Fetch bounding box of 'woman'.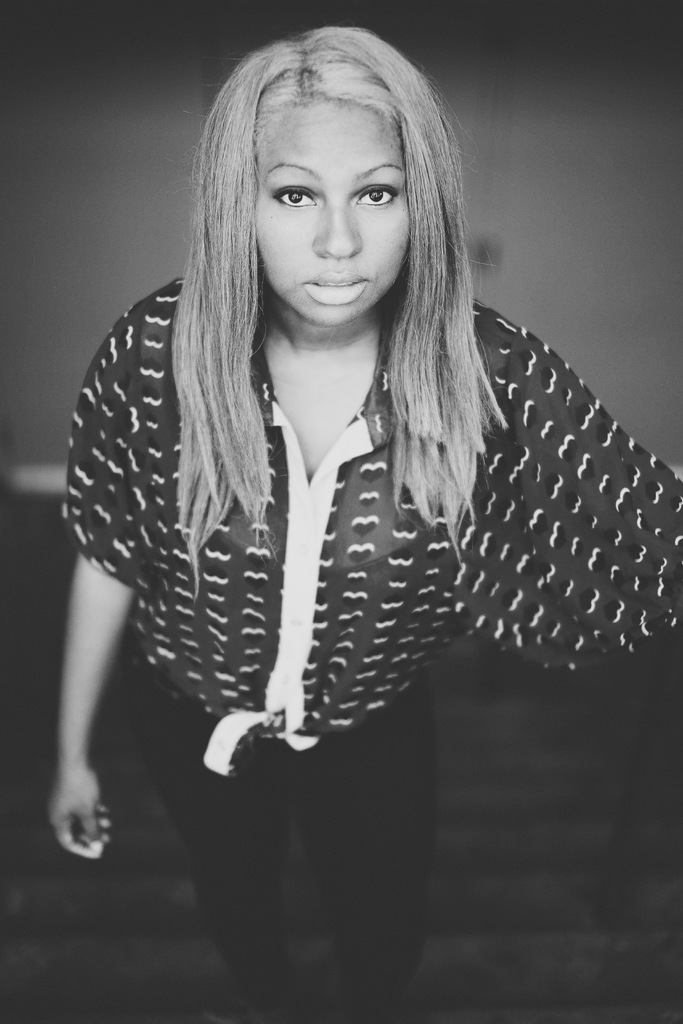
Bbox: x1=40 y1=24 x2=630 y2=821.
